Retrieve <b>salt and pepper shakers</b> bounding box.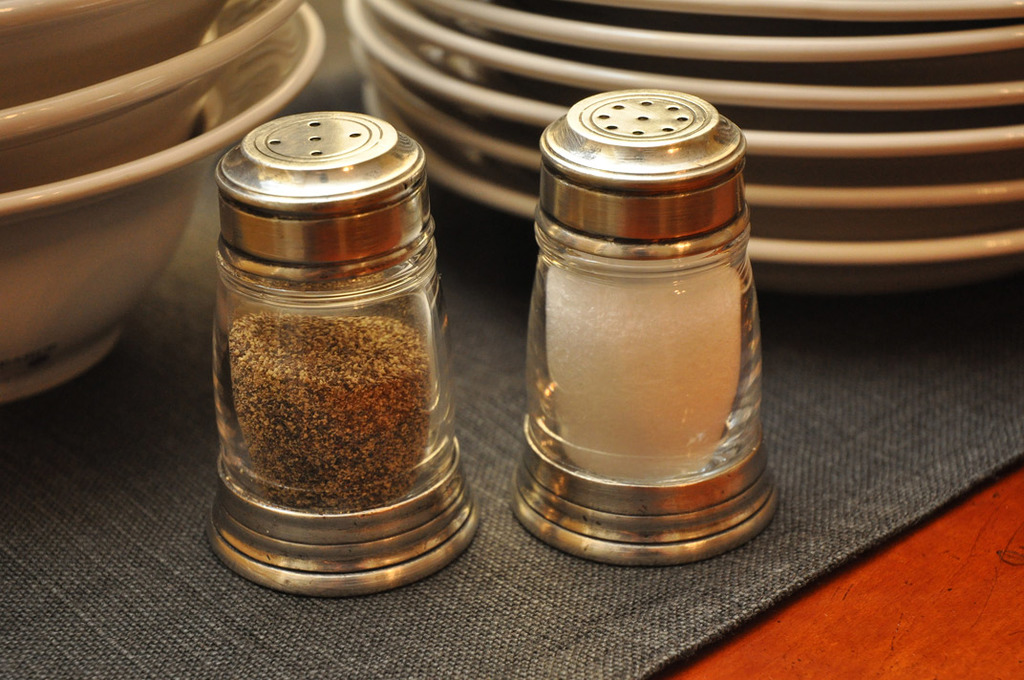
Bounding box: locate(198, 115, 482, 602).
